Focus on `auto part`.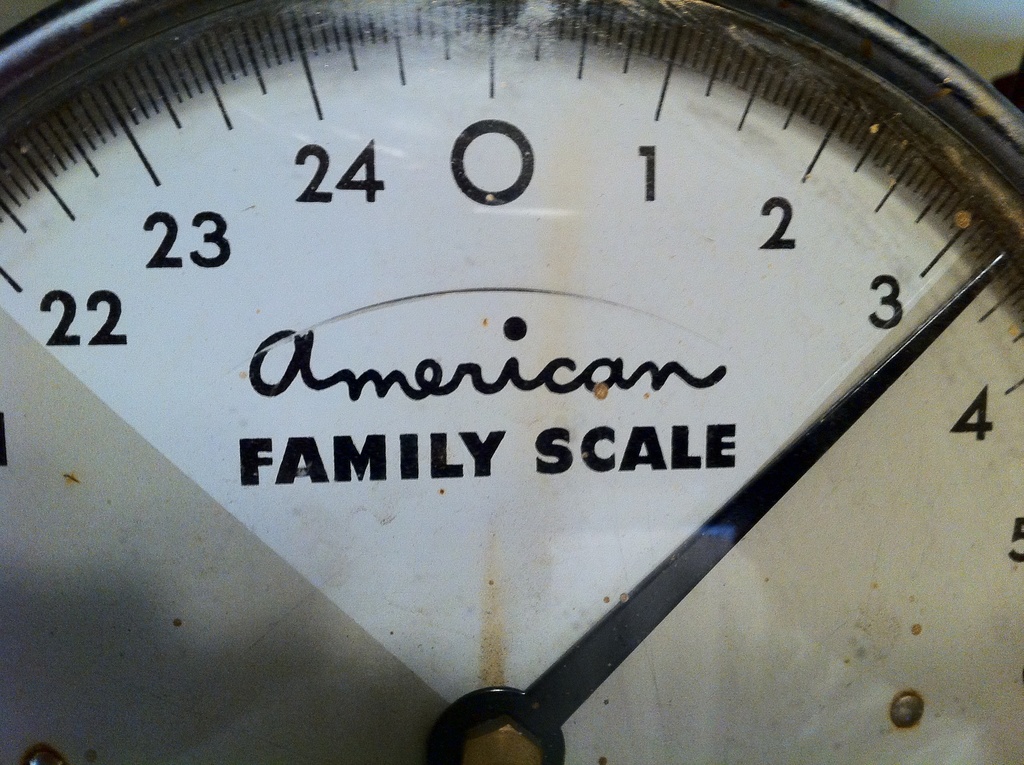
Focused at x1=0, y1=0, x2=1023, y2=764.
